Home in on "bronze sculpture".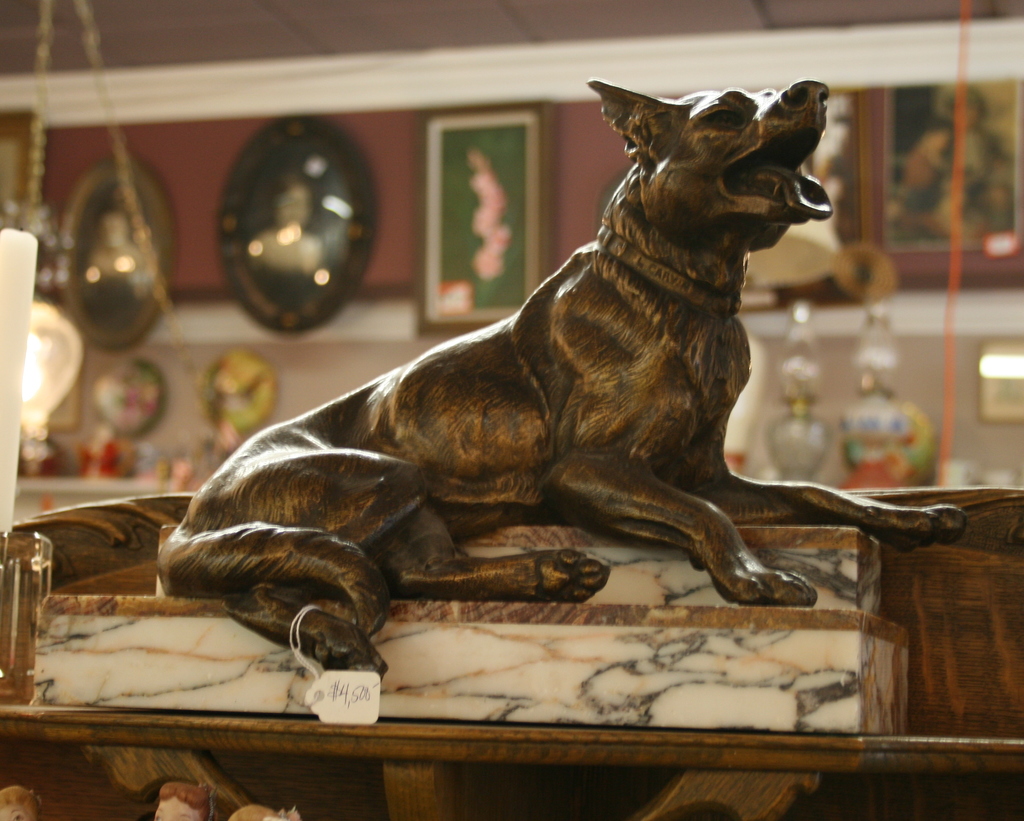
Homed in at 2, 78, 969, 670.
